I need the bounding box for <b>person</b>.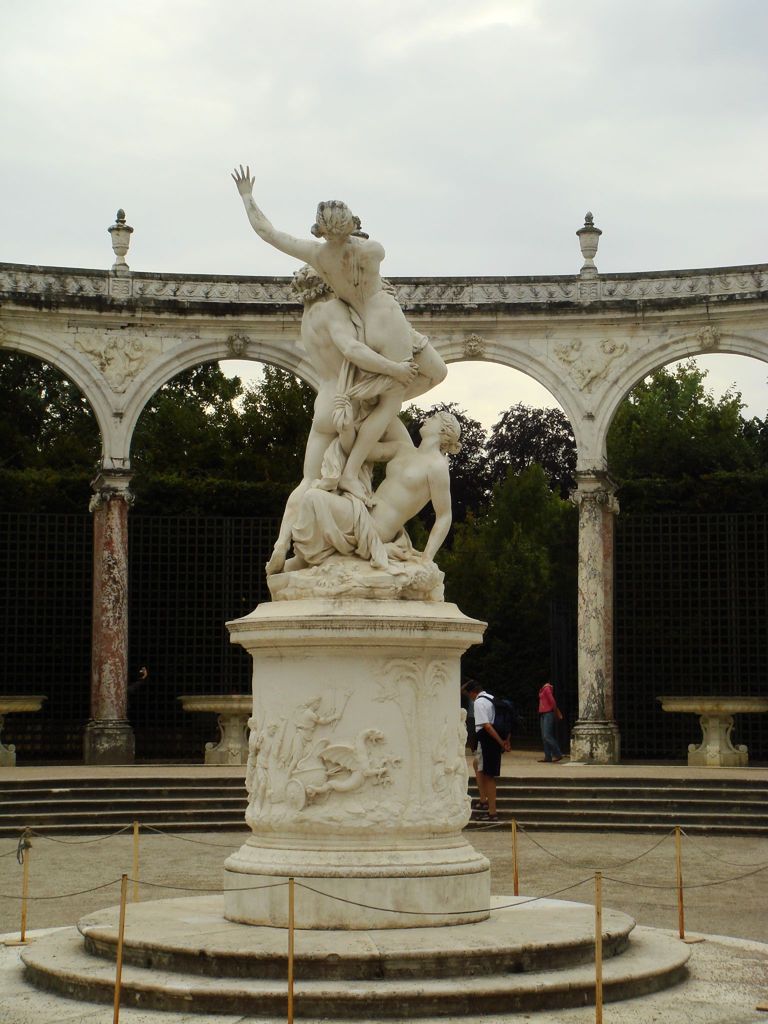
Here it is: [left=289, top=408, right=464, bottom=567].
